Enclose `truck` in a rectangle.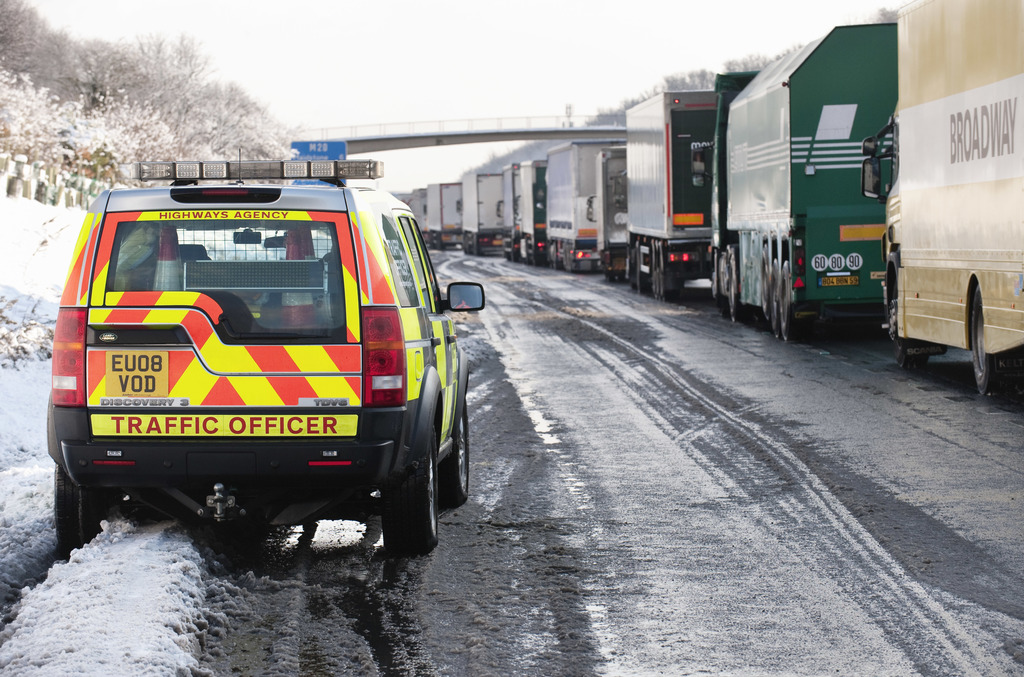
bbox(535, 138, 595, 275).
